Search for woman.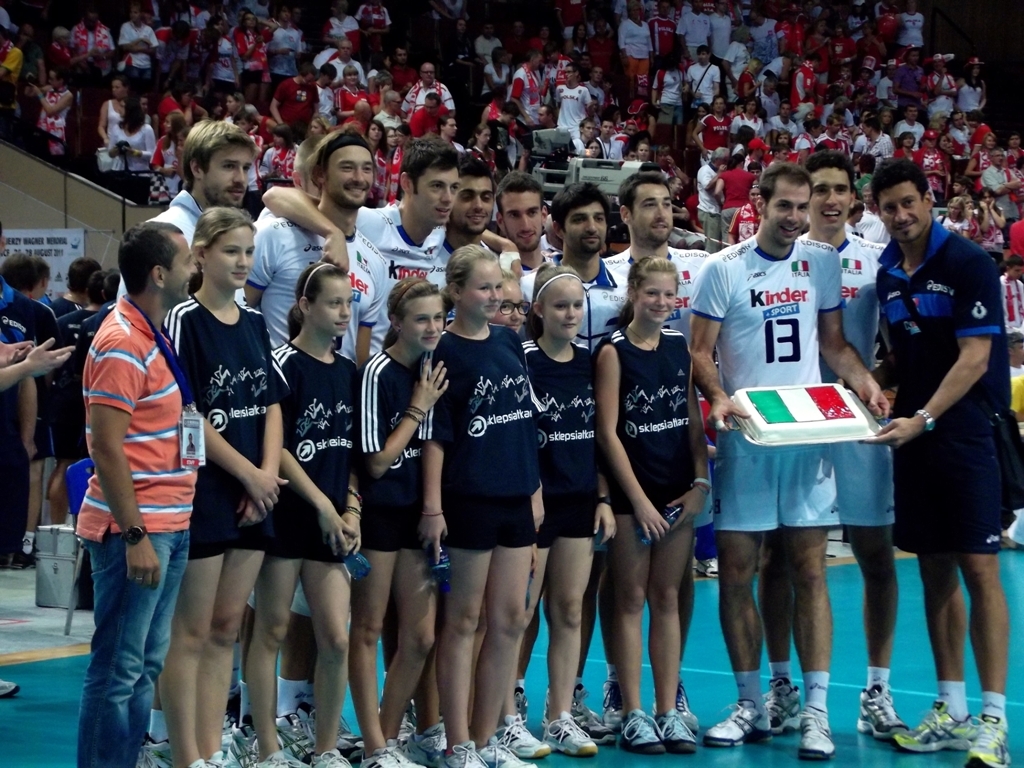
Found at (left=98, top=79, right=128, bottom=149).
